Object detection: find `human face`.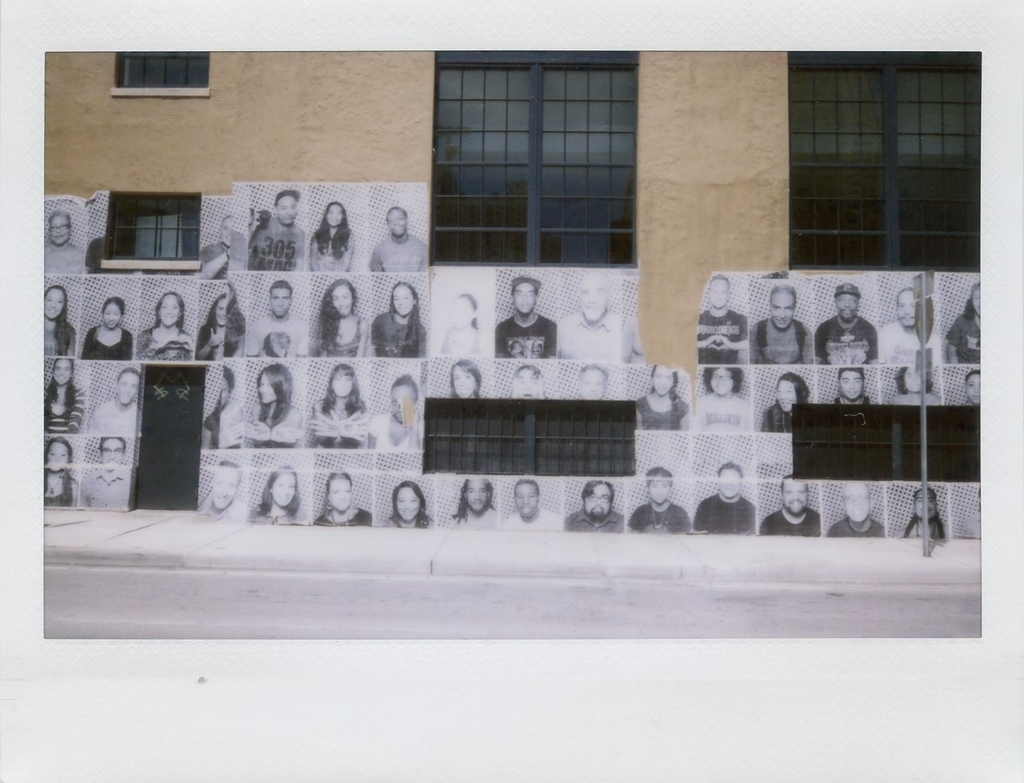
x1=784 y1=478 x2=808 y2=517.
